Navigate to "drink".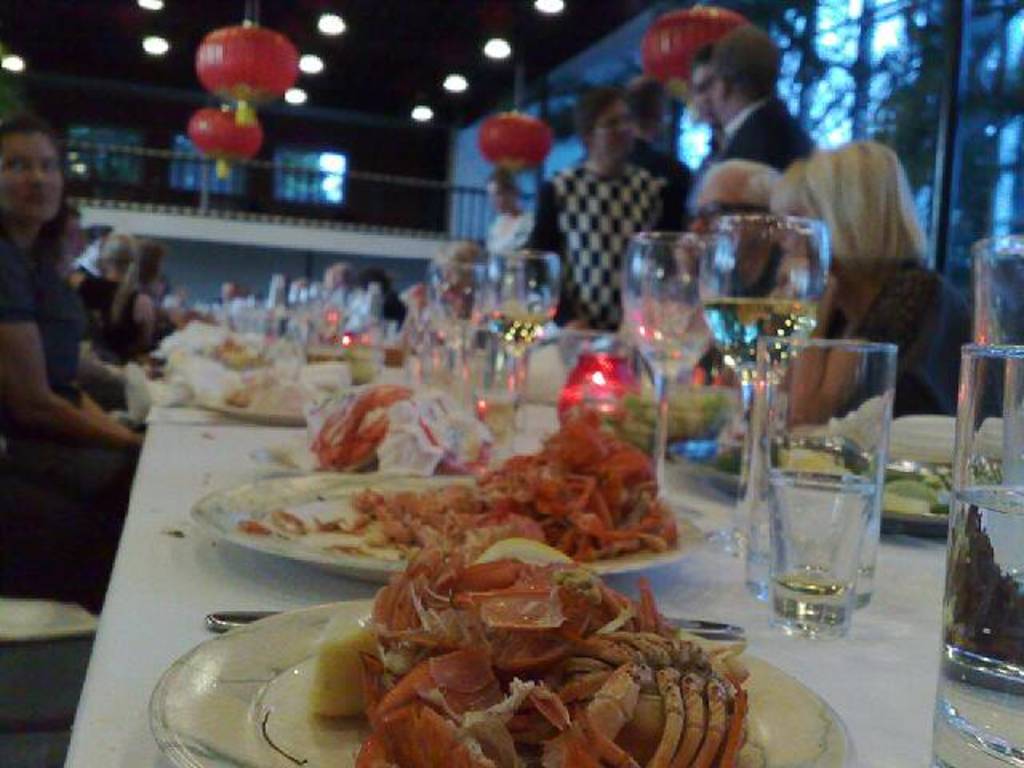
Navigation target: (left=930, top=486, right=1022, bottom=766).
